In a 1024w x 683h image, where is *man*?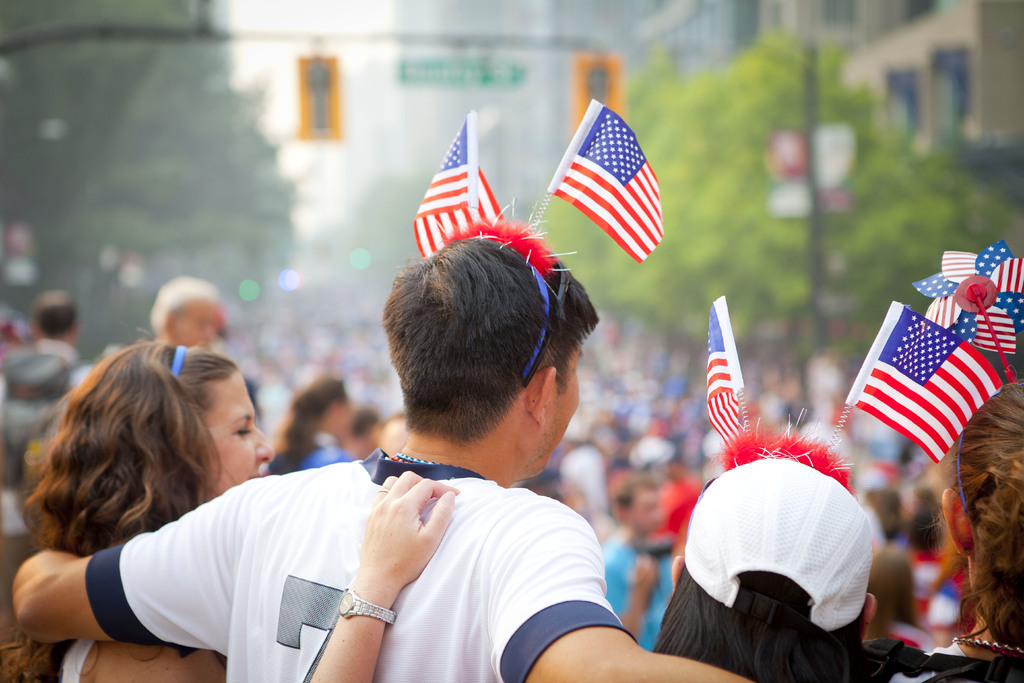
bbox(596, 475, 680, 651).
